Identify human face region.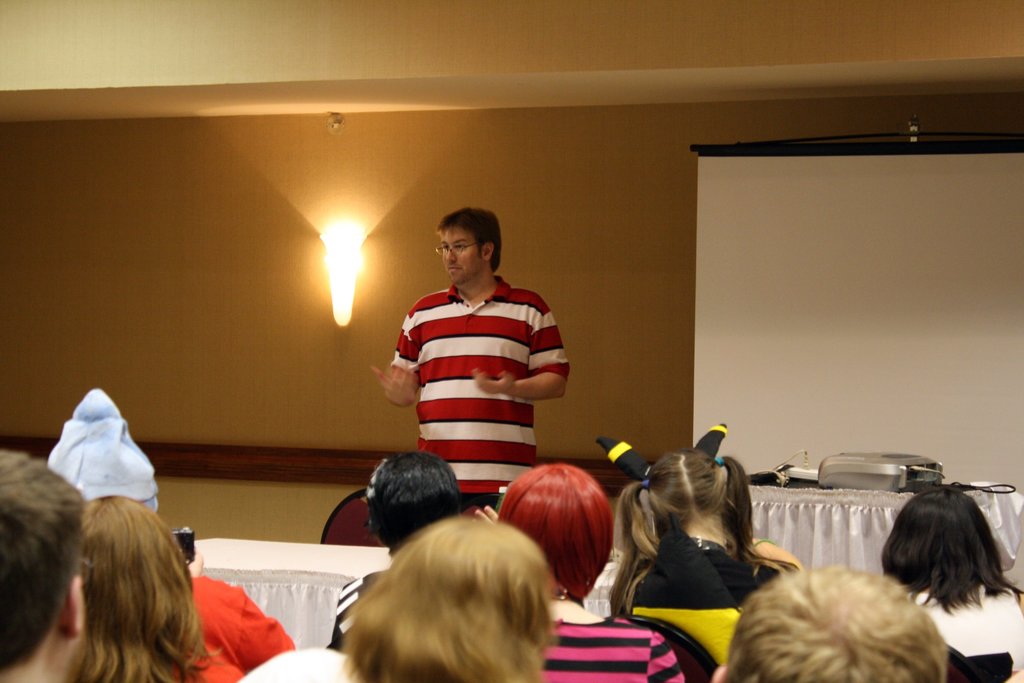
Region: bbox=[438, 227, 482, 288].
